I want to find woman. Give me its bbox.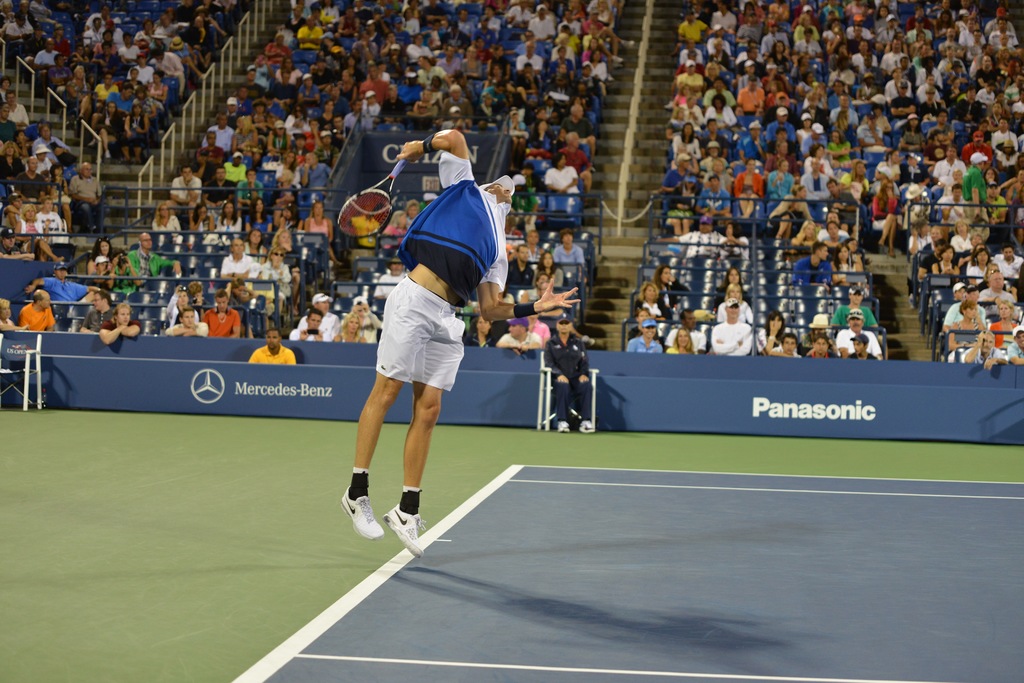
bbox=[117, 104, 150, 164].
